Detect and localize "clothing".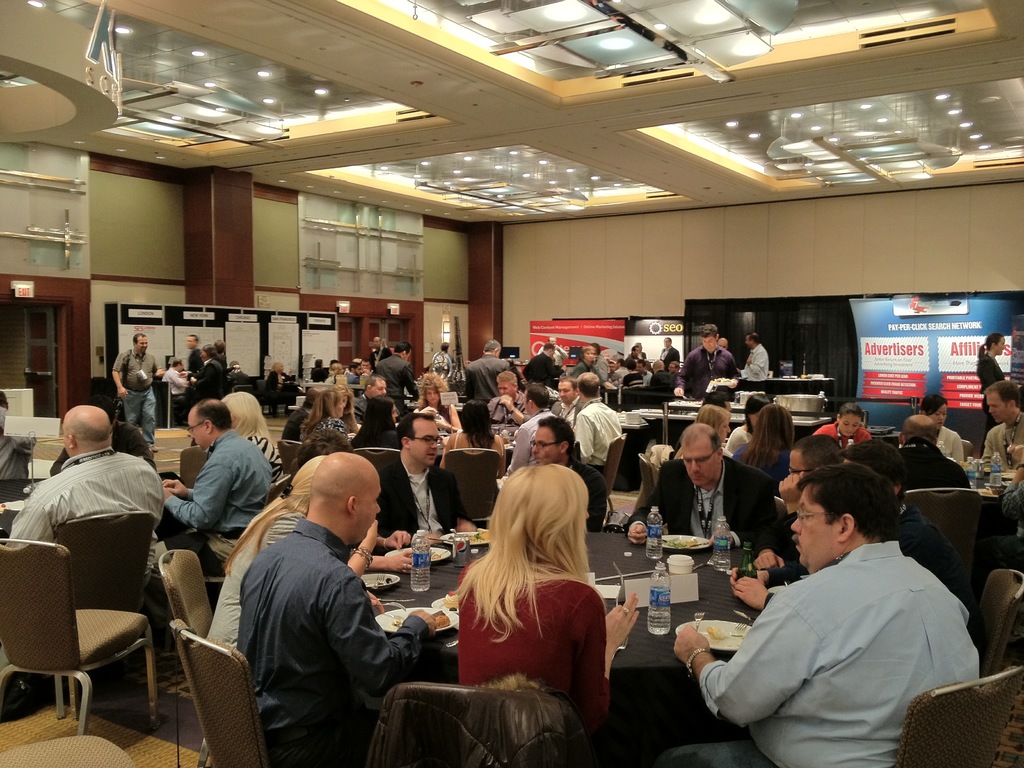
Localized at bbox=(737, 339, 765, 383).
